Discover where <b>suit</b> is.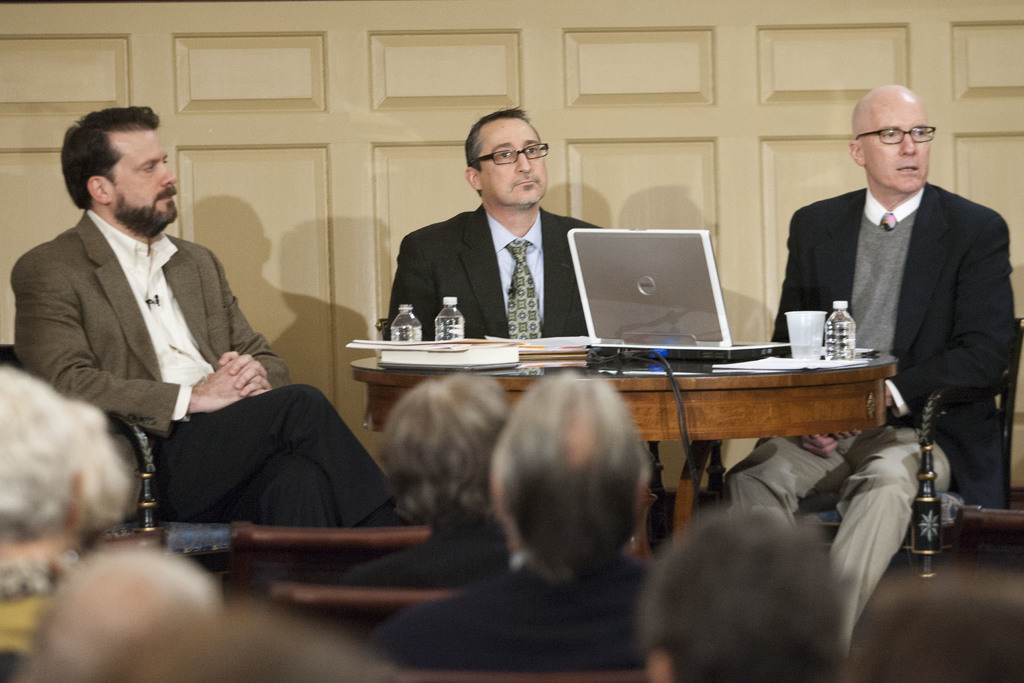
Discovered at crop(375, 196, 616, 338).
